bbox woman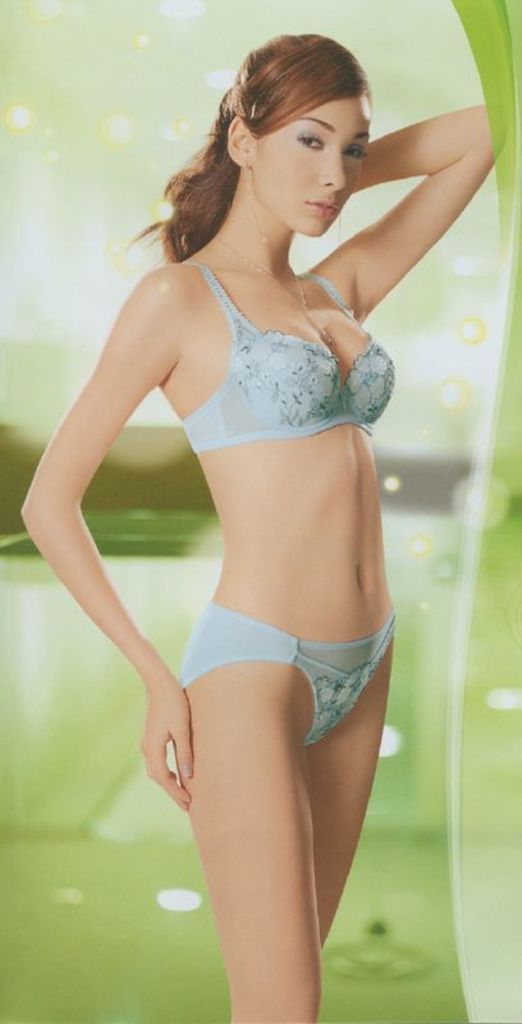
pyautogui.locateOnScreen(26, 0, 463, 1023)
